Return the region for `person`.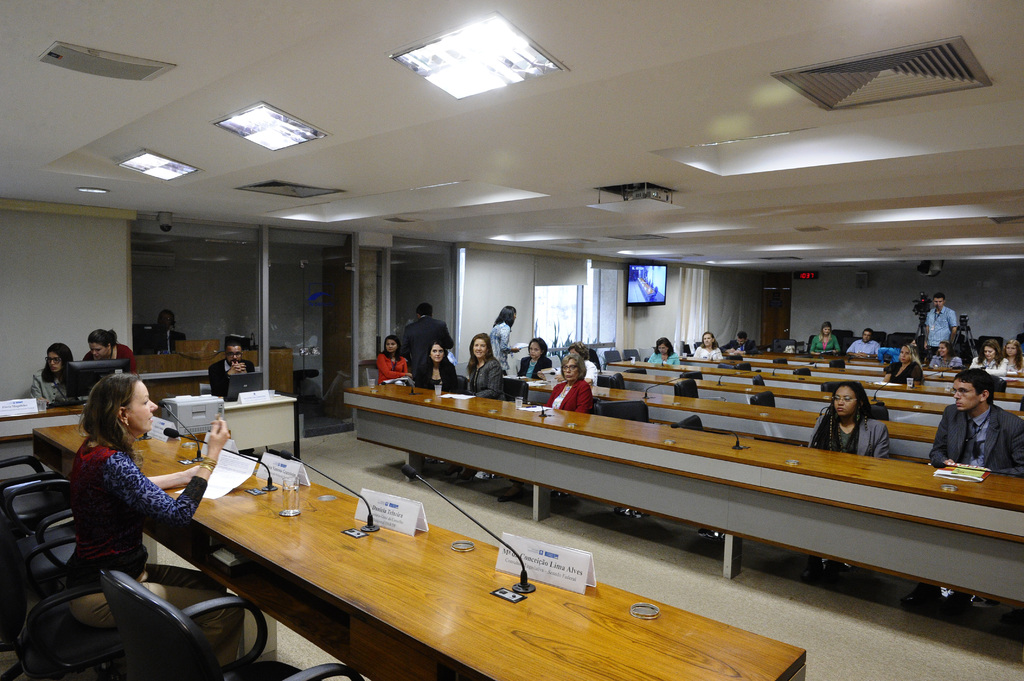
(left=810, top=314, right=843, bottom=358).
